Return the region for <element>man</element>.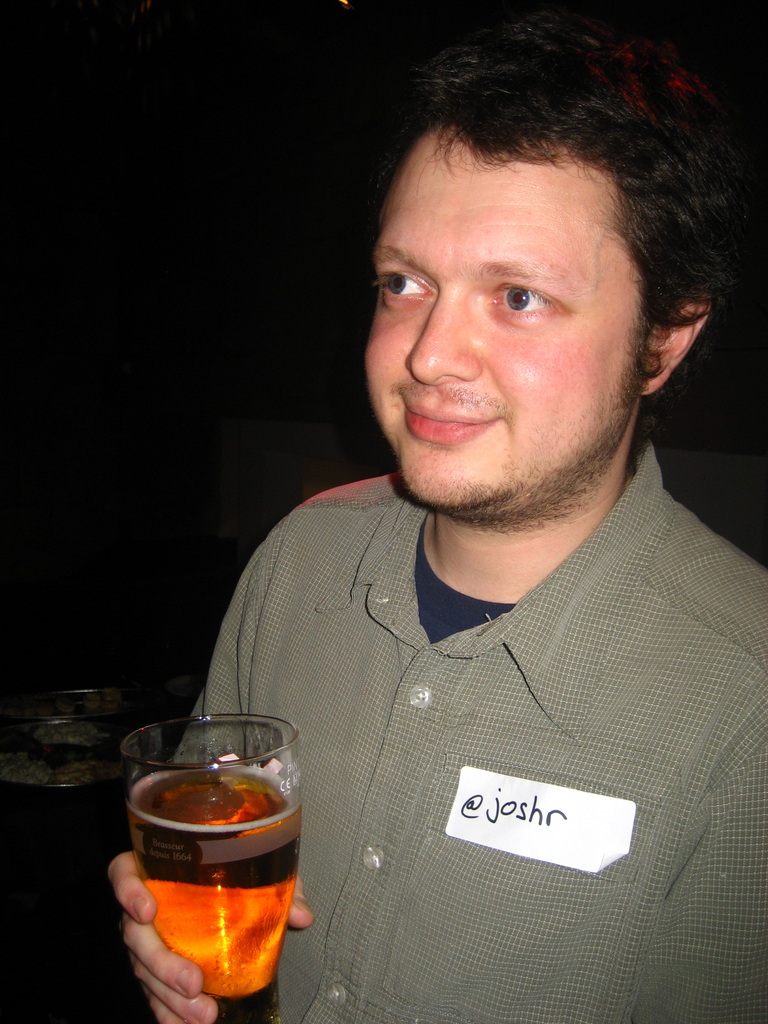
bbox(131, 37, 767, 1006).
